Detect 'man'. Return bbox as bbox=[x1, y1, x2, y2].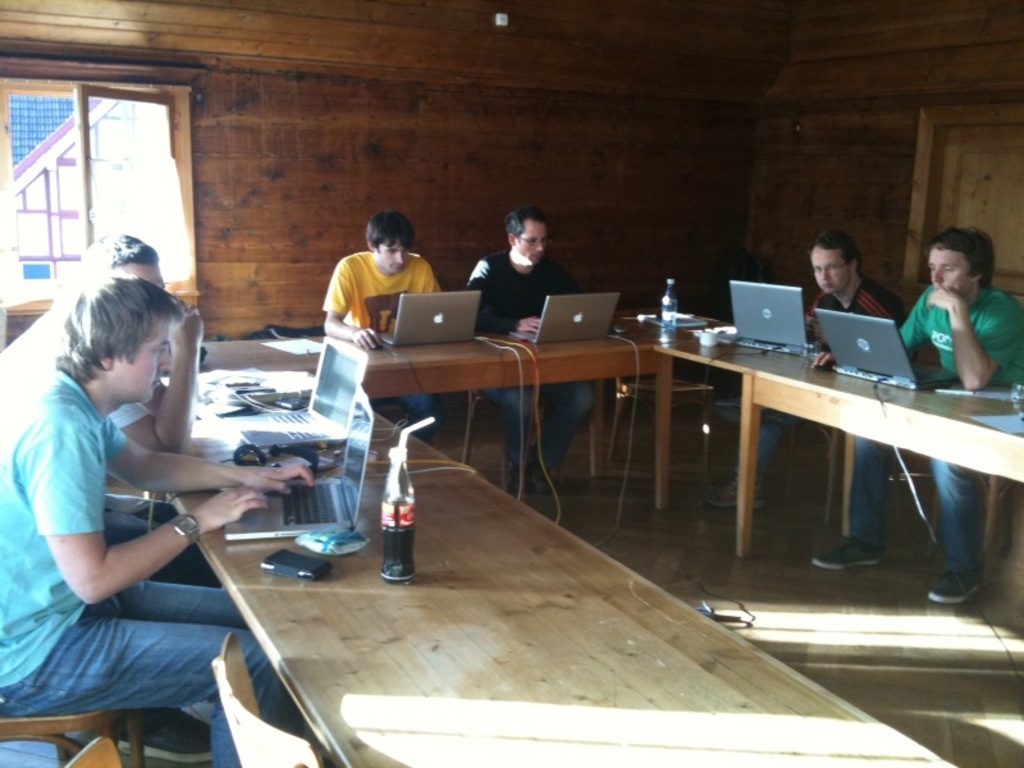
bbox=[319, 209, 445, 431].
